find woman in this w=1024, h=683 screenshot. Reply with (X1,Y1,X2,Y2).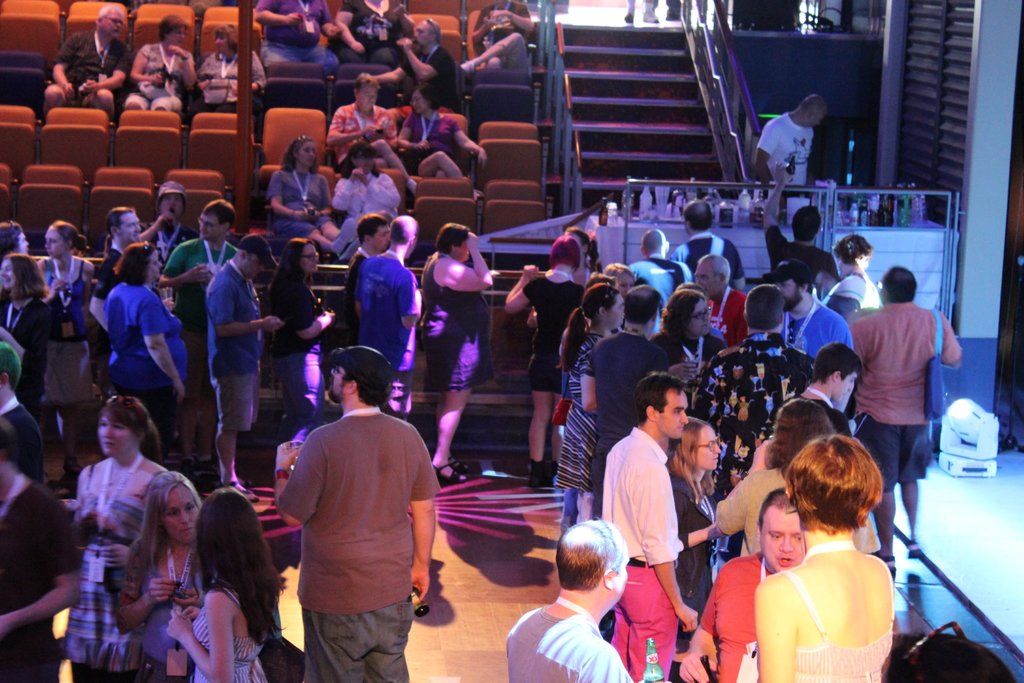
(652,293,730,400).
